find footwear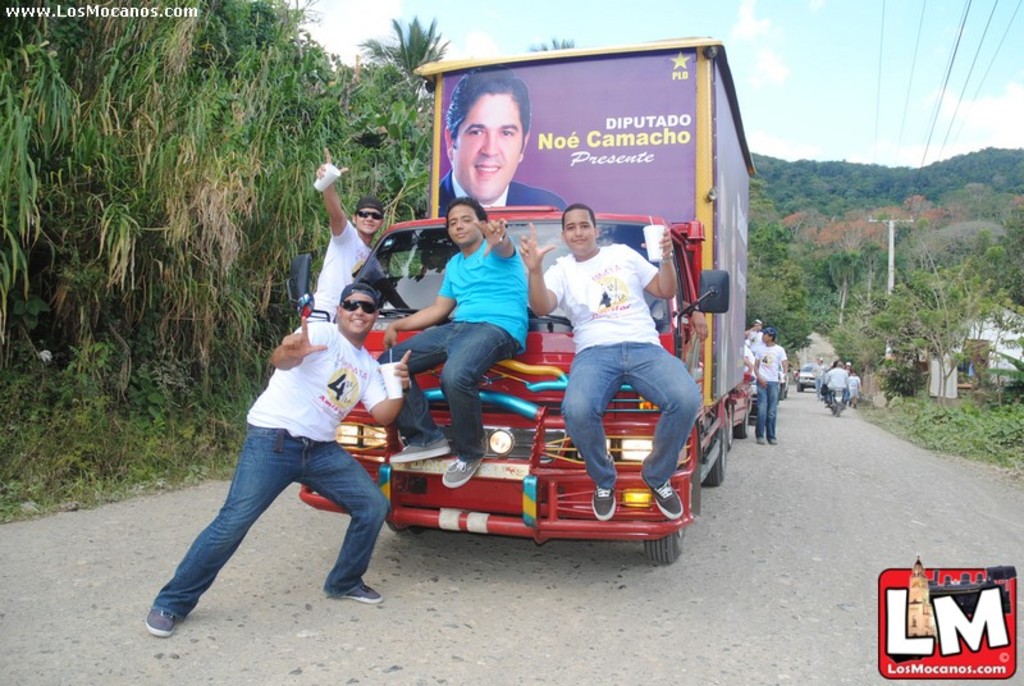
(left=593, top=486, right=618, bottom=525)
